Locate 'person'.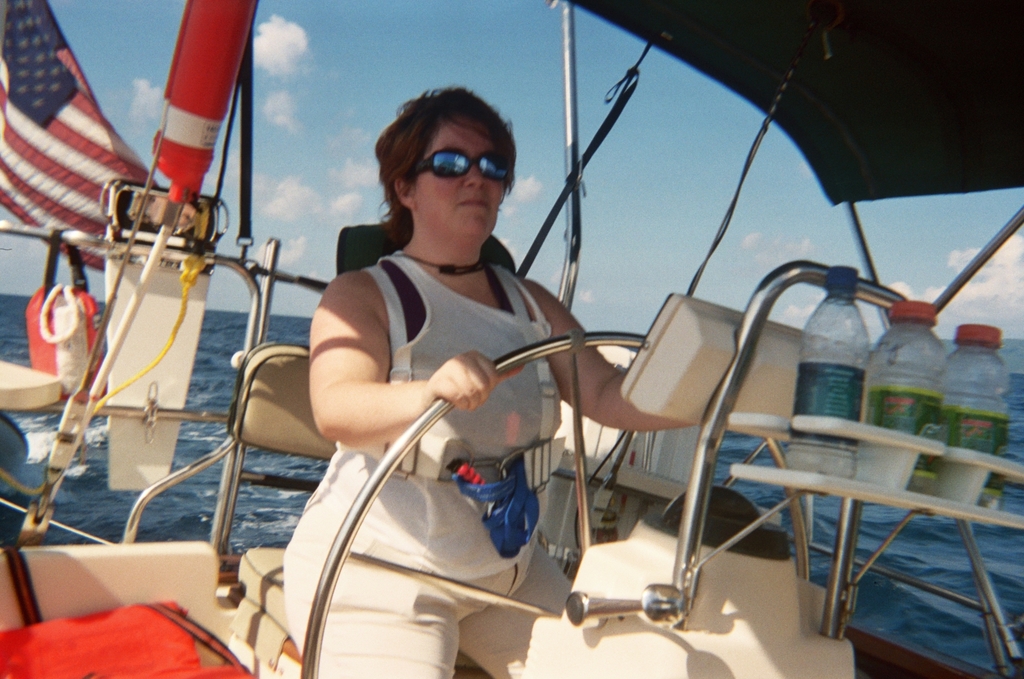
Bounding box: 294:97:595:616.
